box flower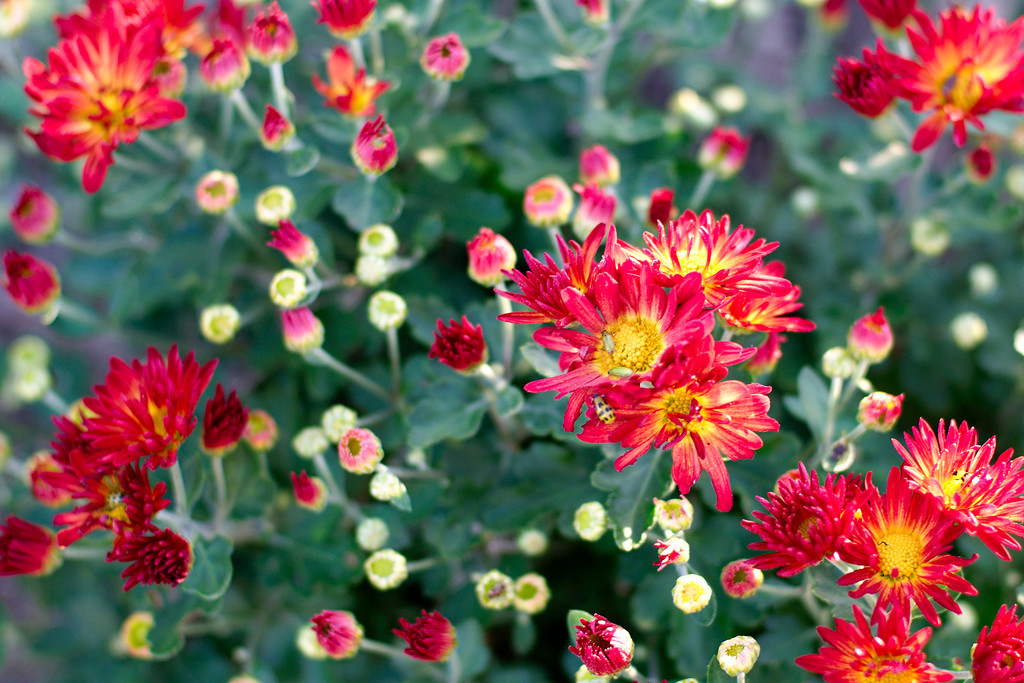
{"left": 698, "top": 126, "right": 745, "bottom": 178}
